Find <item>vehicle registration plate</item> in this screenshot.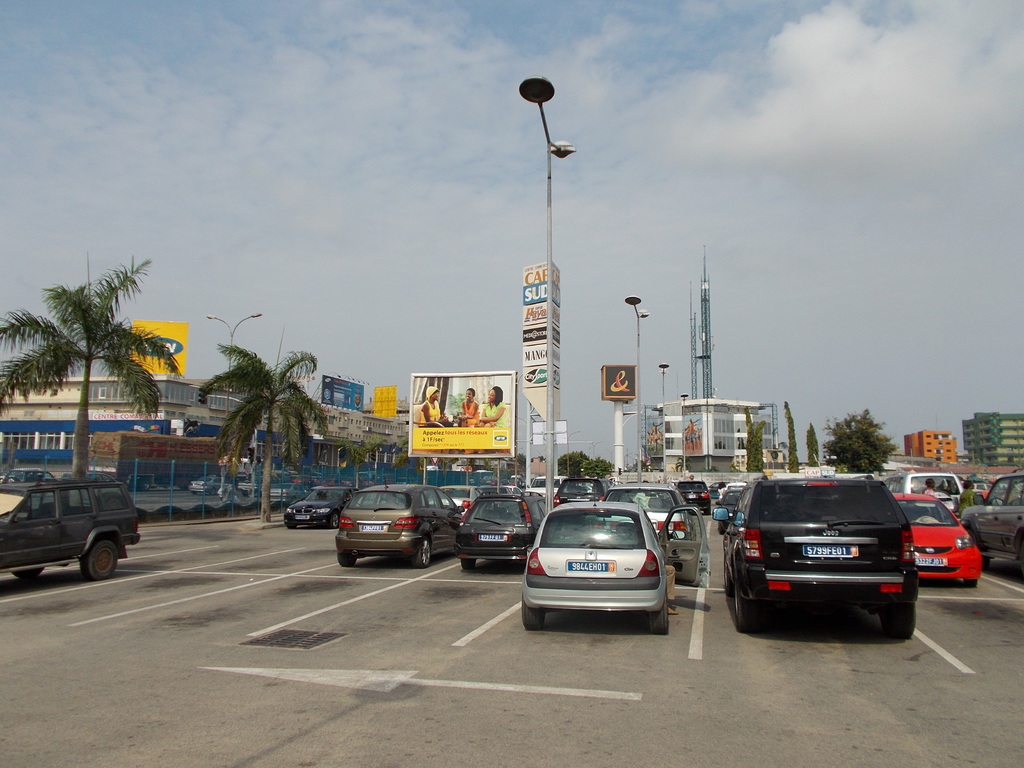
The bounding box for <item>vehicle registration plate</item> is pyautogui.locateOnScreen(915, 557, 943, 564).
